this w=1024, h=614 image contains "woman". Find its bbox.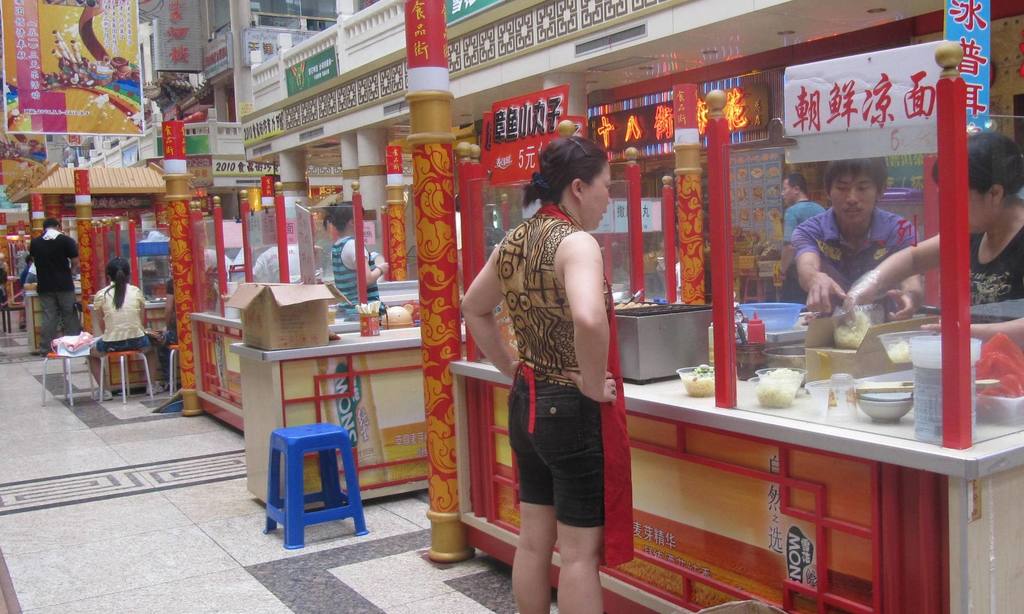
[492, 138, 642, 613].
